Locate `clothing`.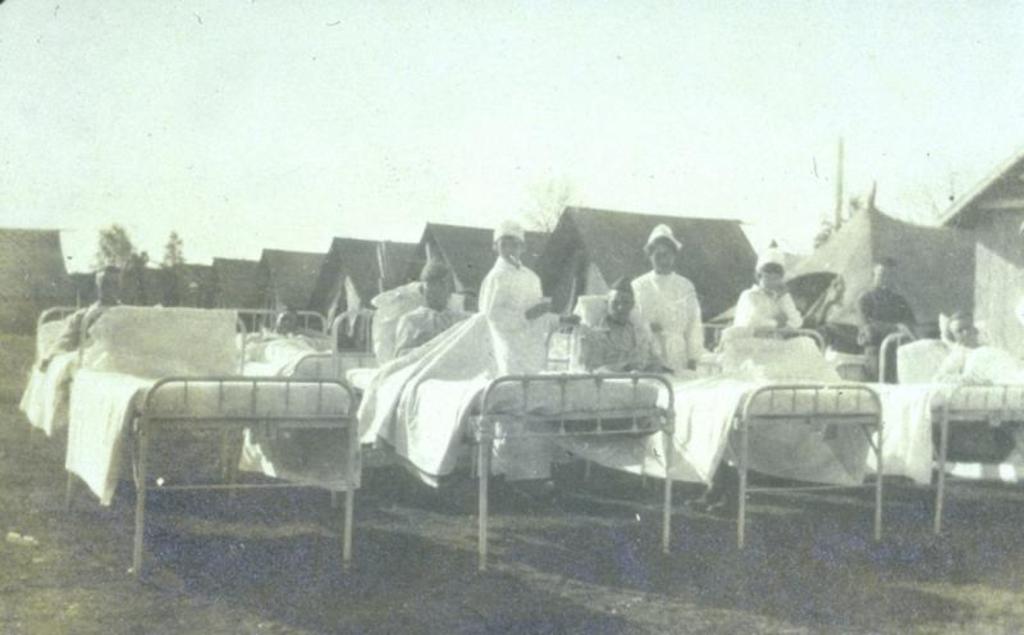
Bounding box: box=[475, 252, 564, 371].
